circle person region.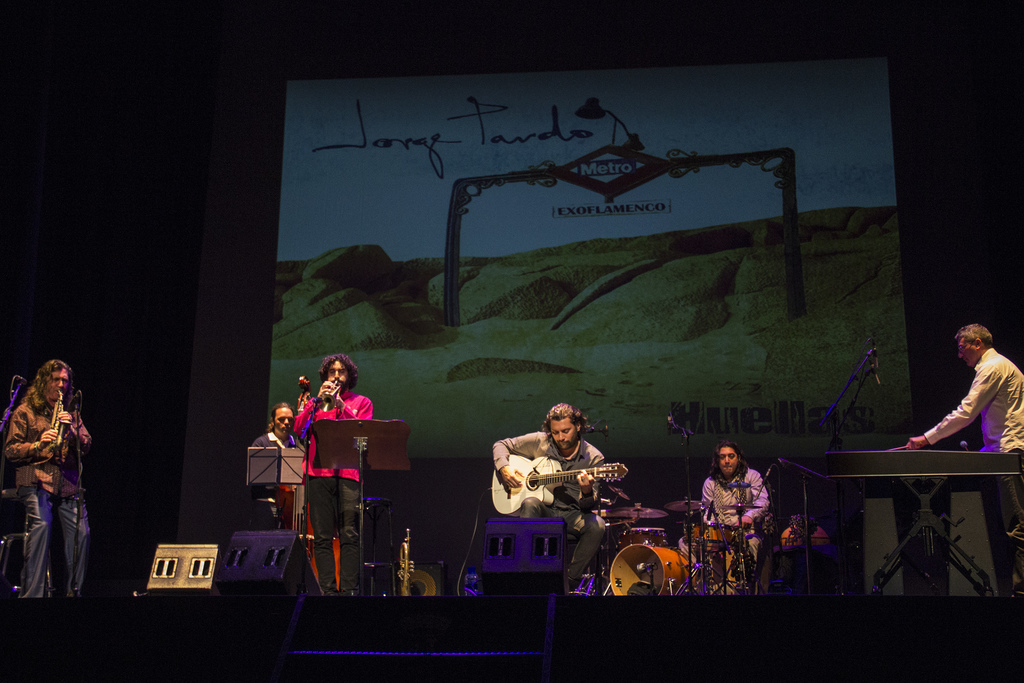
Region: pyautogui.locateOnScreen(5, 355, 94, 602).
